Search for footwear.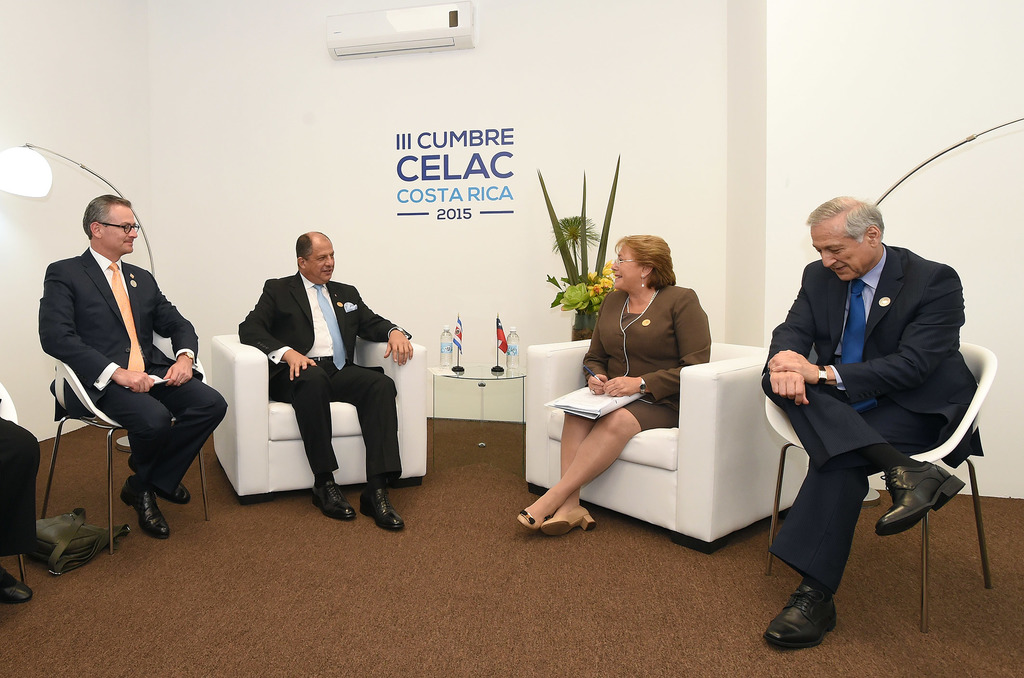
Found at 518,497,545,535.
